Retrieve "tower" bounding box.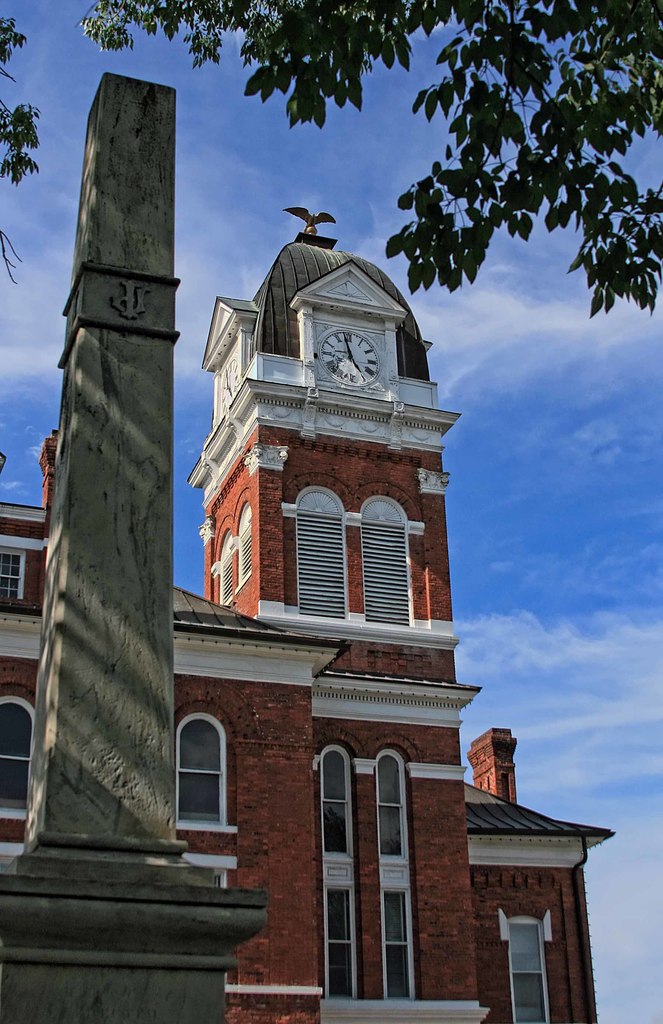
Bounding box: x1=2 y1=78 x2=270 y2=1023.
